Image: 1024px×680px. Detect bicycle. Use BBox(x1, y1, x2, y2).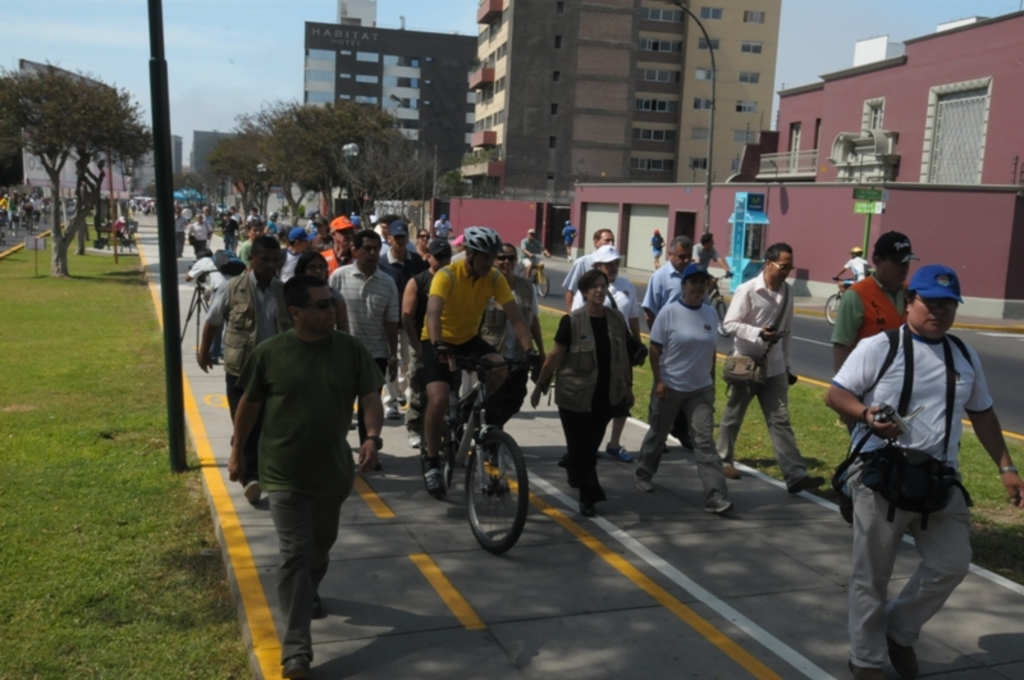
BBox(419, 359, 529, 553).
